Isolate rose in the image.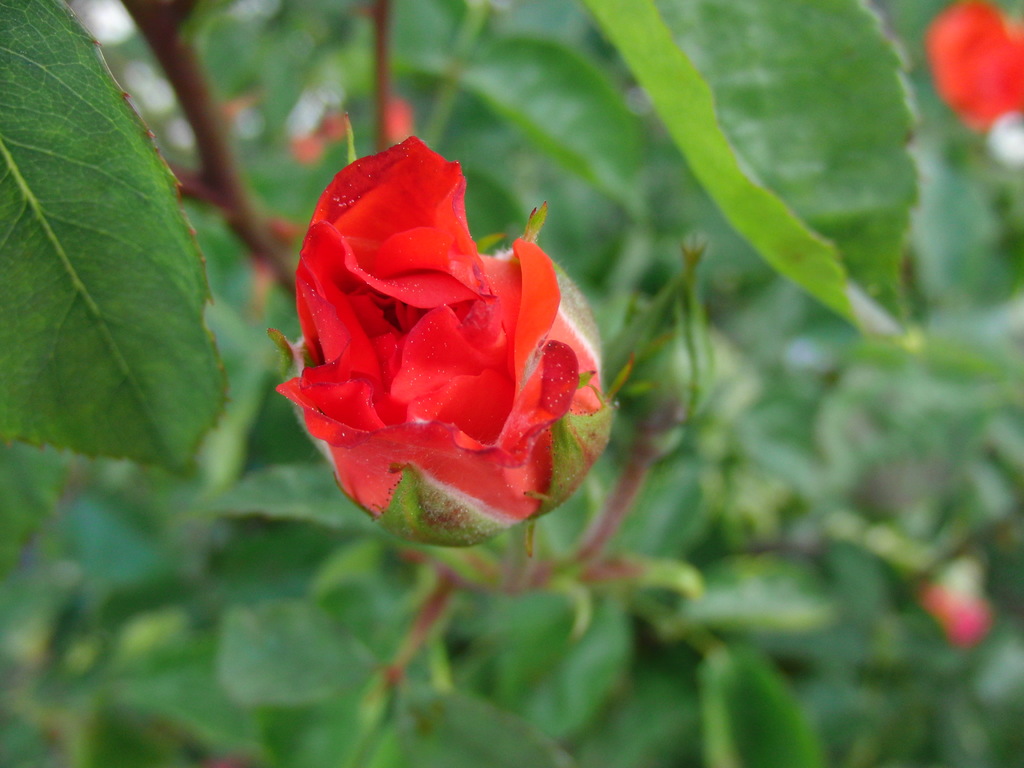
Isolated region: [left=273, top=130, right=607, bottom=549].
